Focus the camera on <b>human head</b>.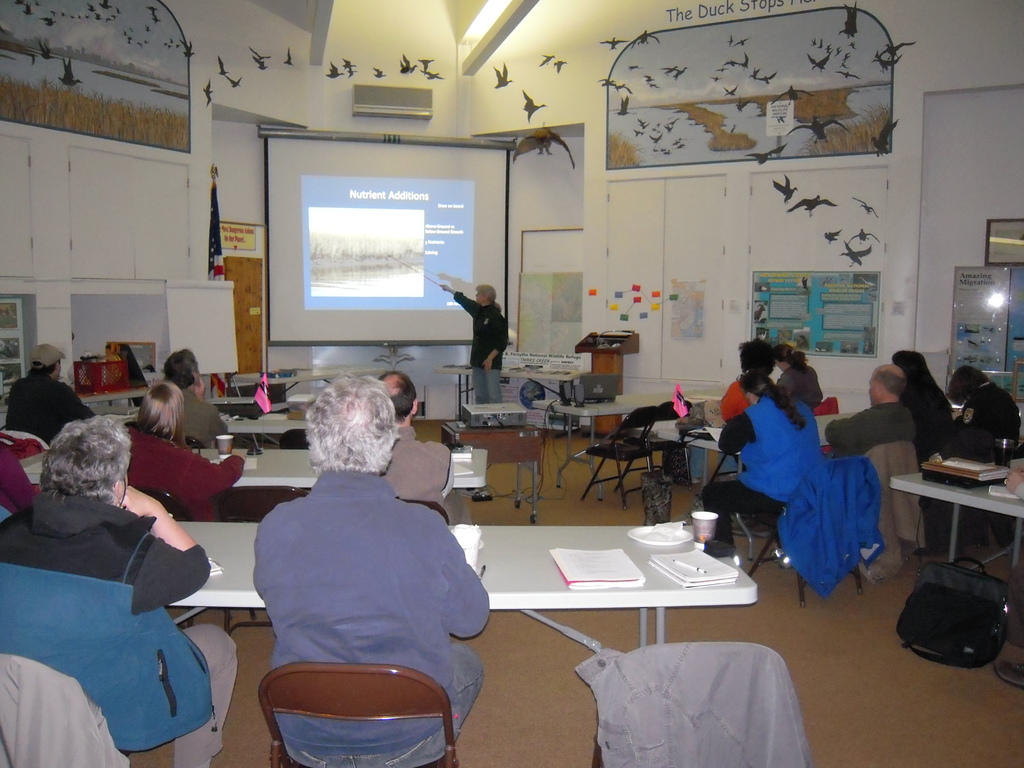
Focus region: 769/341/799/372.
